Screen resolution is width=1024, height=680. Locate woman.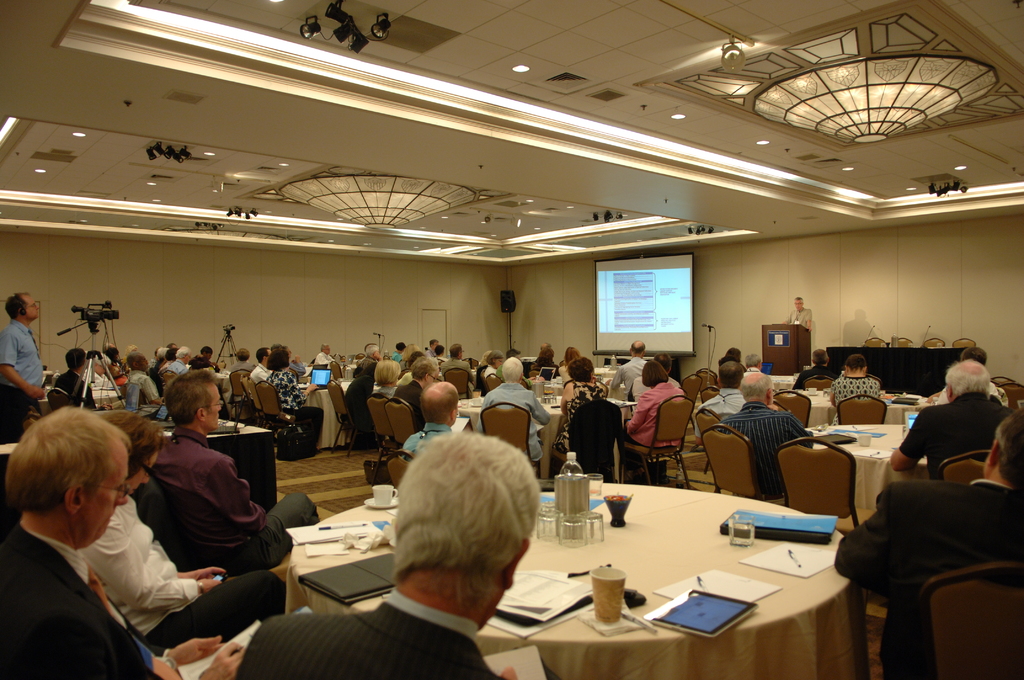
<region>369, 359, 399, 400</region>.
